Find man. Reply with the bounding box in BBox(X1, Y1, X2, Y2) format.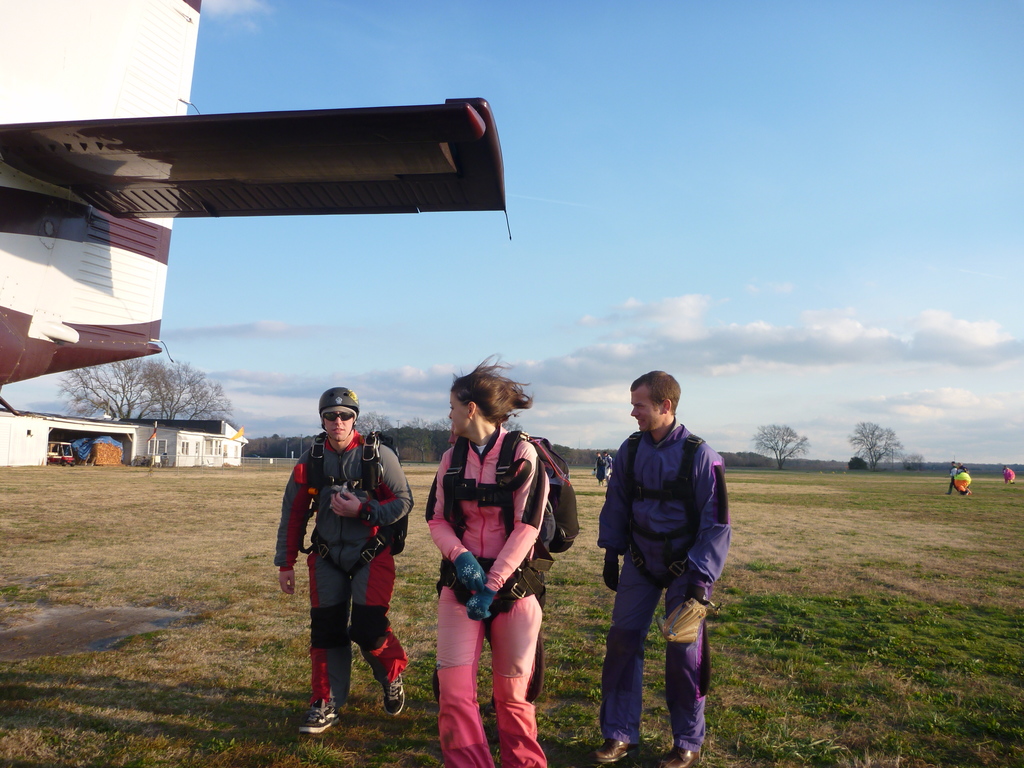
BBox(591, 369, 734, 767).
